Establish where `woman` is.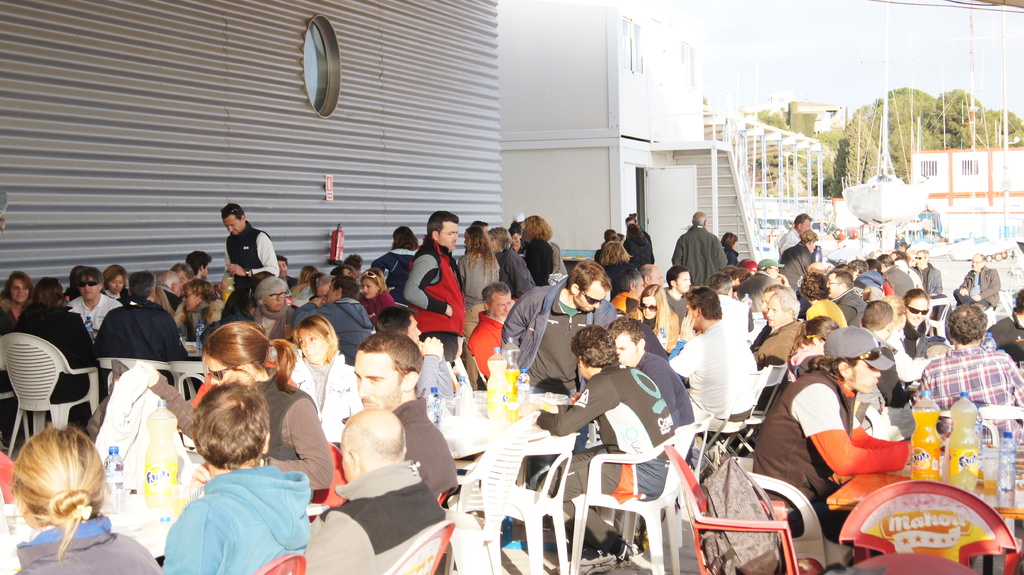
Established at 5 271 35 324.
